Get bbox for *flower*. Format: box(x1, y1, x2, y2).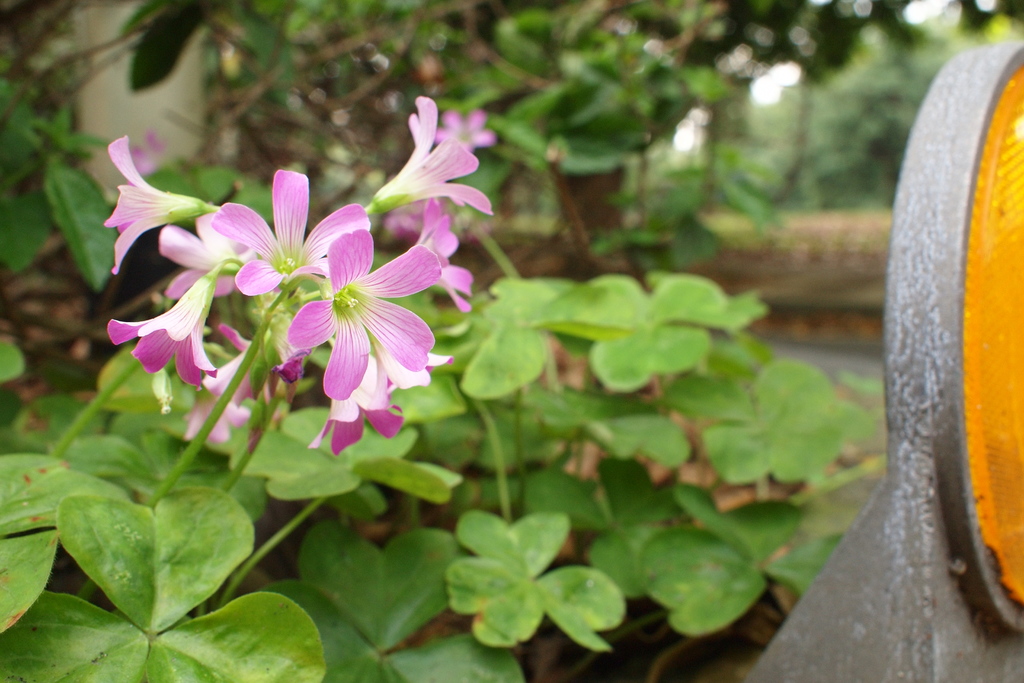
box(428, 108, 496, 160).
